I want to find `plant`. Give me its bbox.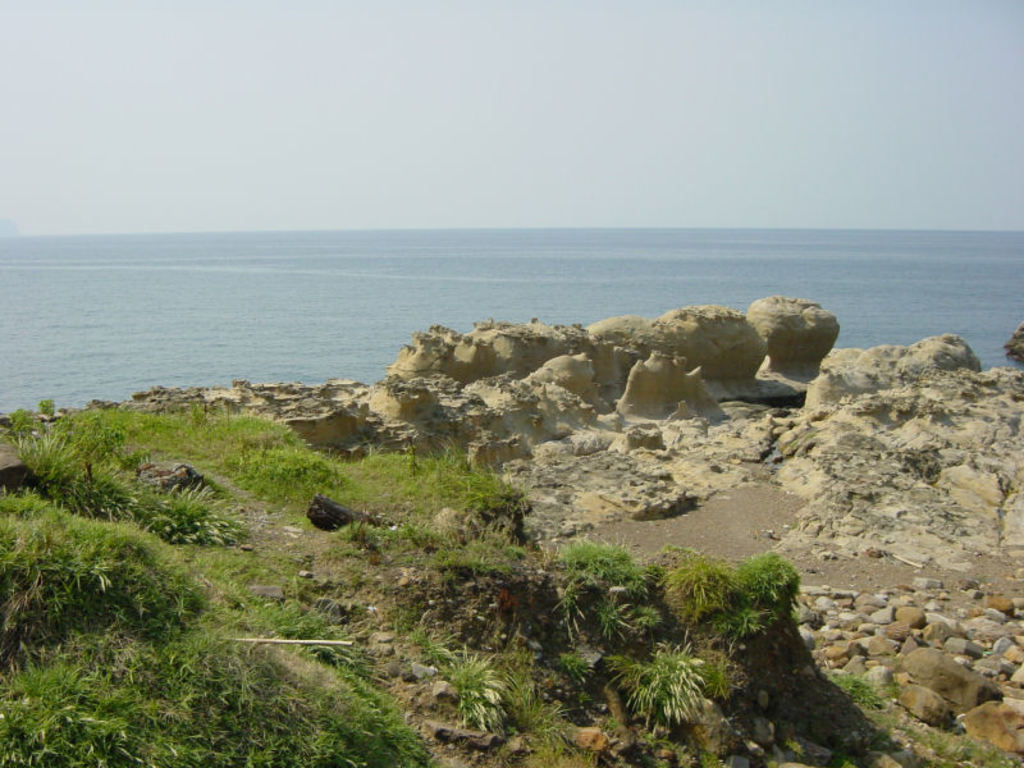
box(662, 541, 731, 623).
